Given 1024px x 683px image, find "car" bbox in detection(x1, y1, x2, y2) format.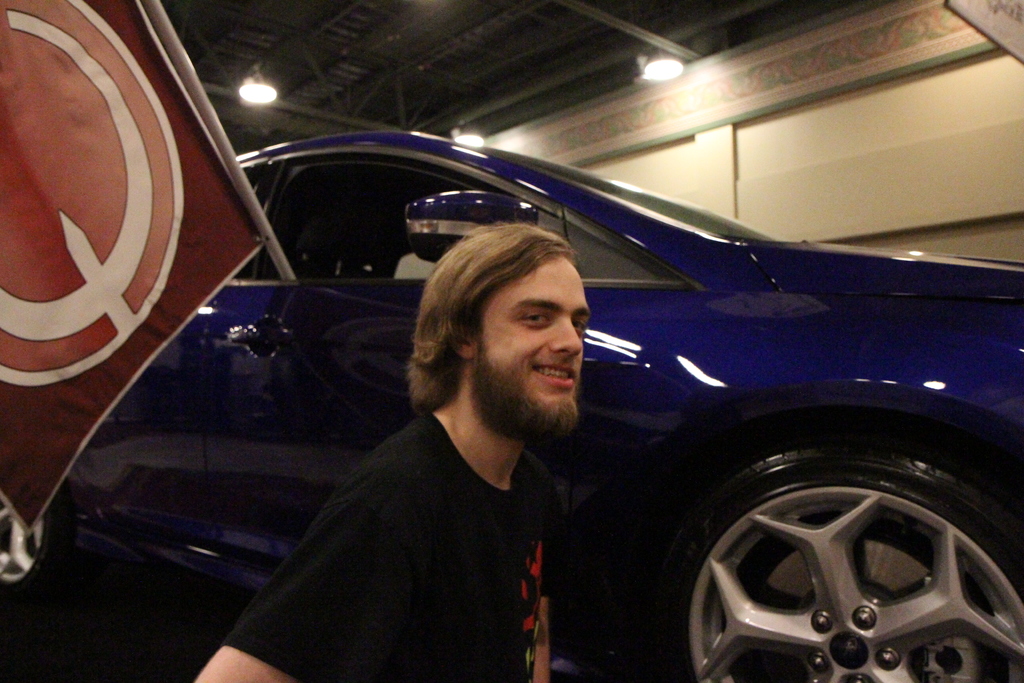
detection(50, 74, 1018, 682).
